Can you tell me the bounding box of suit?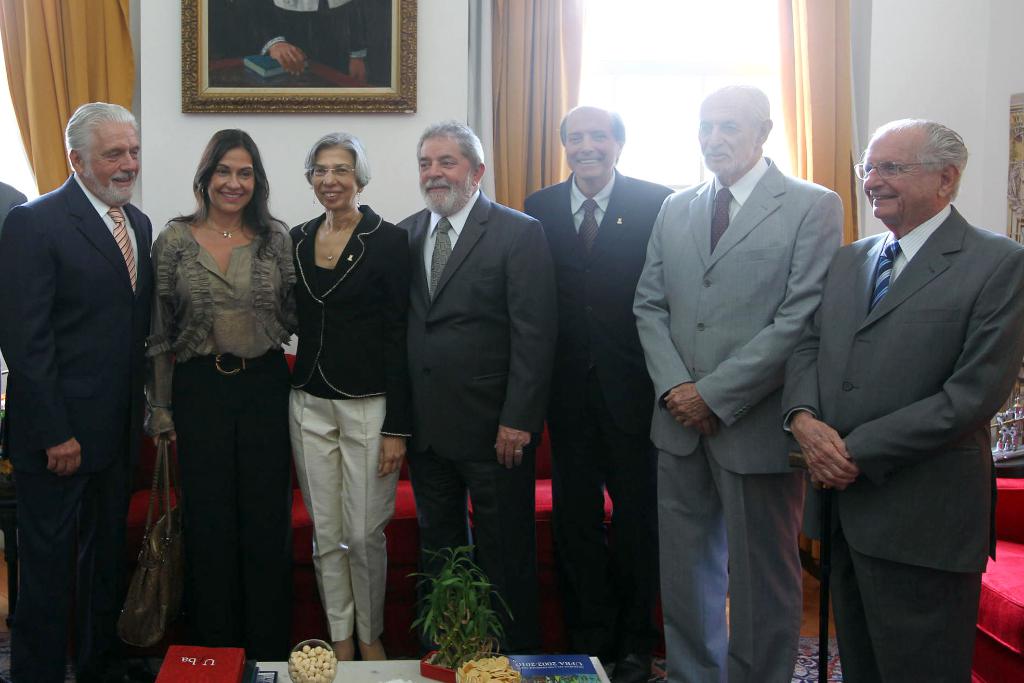
{"left": 0, "top": 171, "right": 151, "bottom": 682}.
